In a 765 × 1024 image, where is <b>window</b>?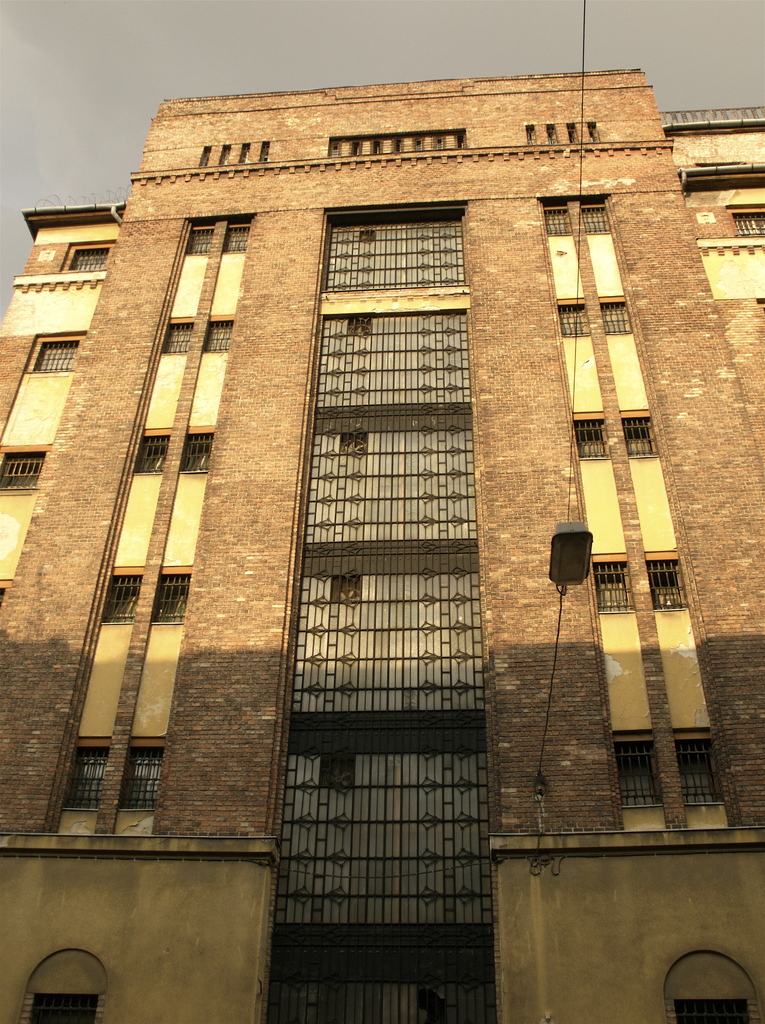
bbox(98, 574, 142, 620).
